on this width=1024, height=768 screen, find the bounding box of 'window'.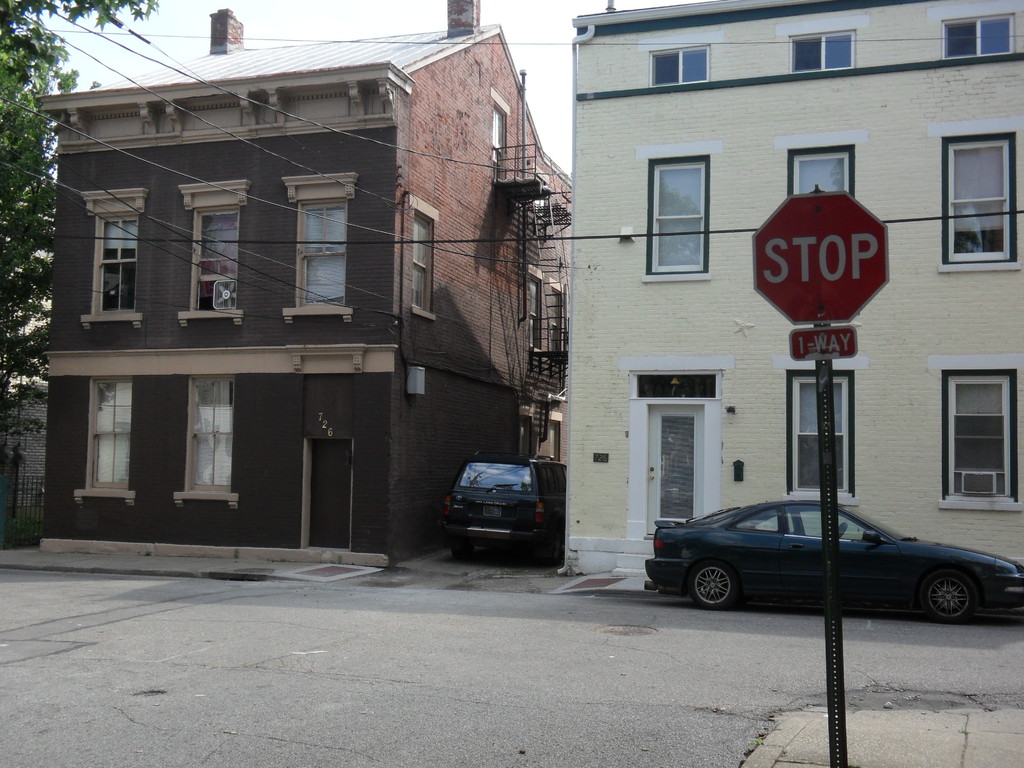
Bounding box: (left=648, top=43, right=711, bottom=88).
